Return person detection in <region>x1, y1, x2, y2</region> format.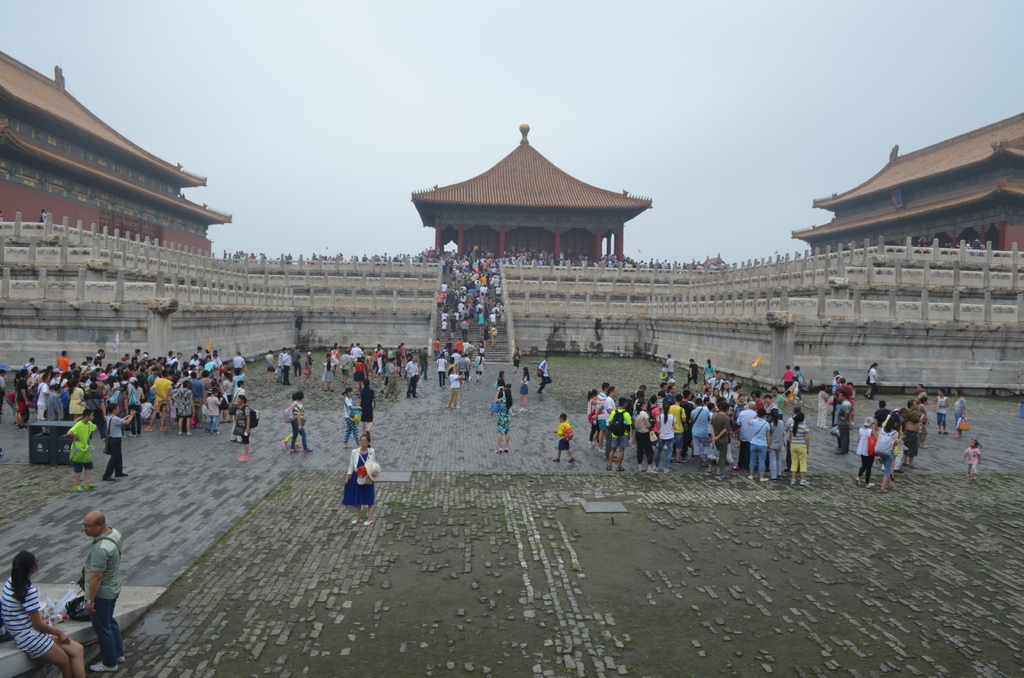
<region>432, 337, 442, 360</region>.
